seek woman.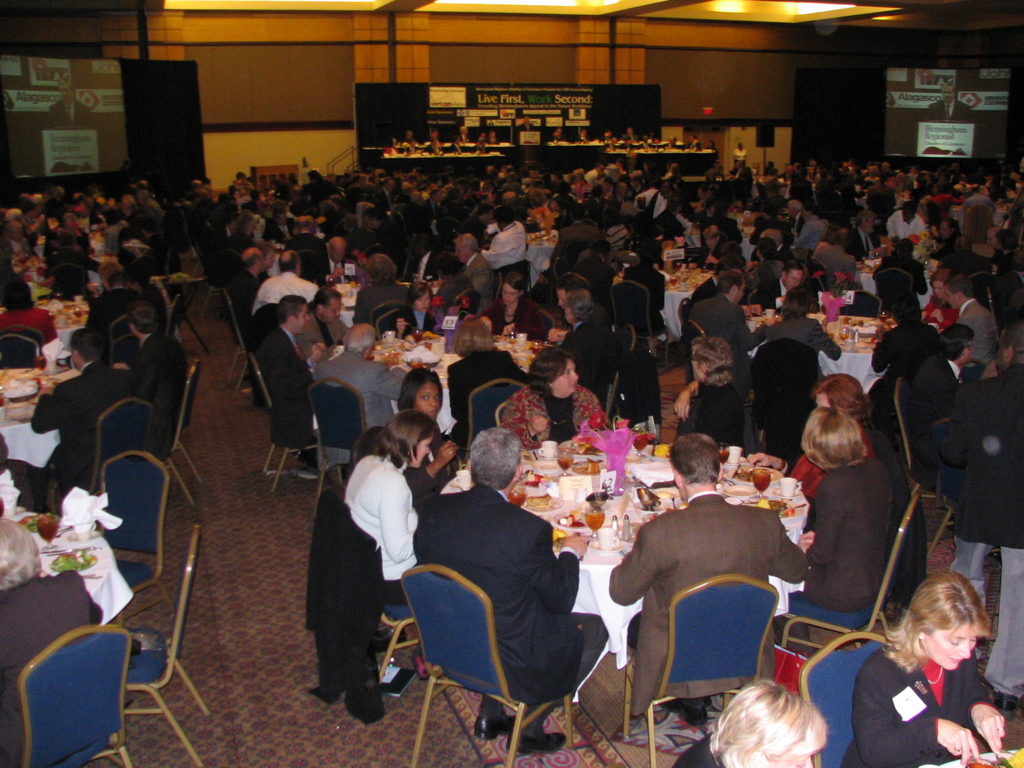
(794, 393, 916, 653).
